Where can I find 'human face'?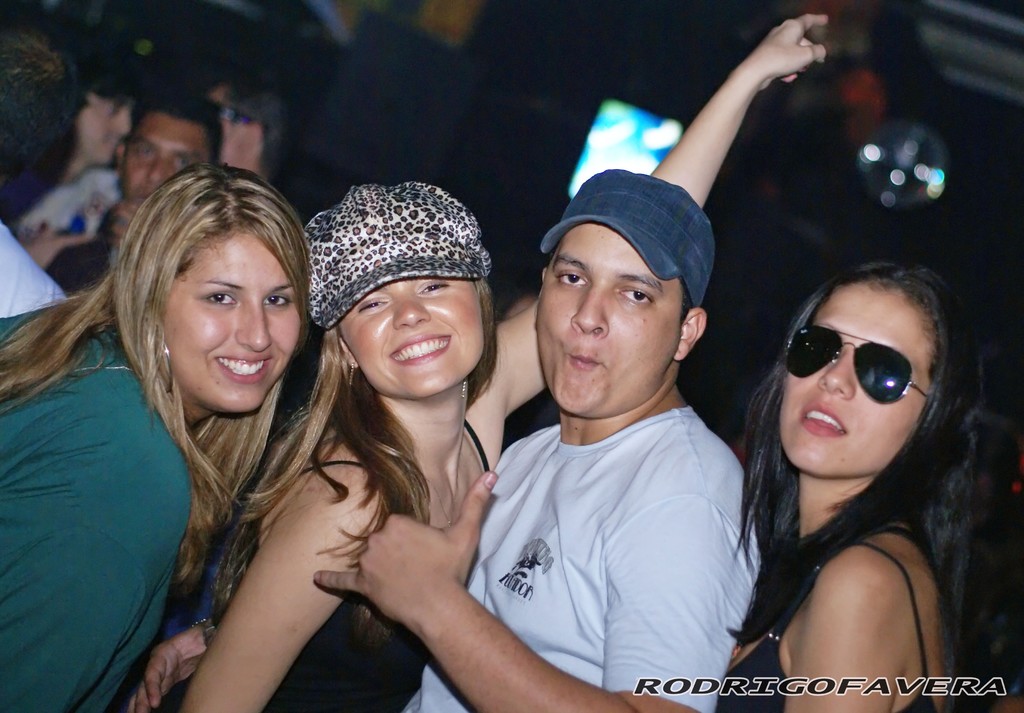
You can find it at locate(333, 277, 495, 403).
